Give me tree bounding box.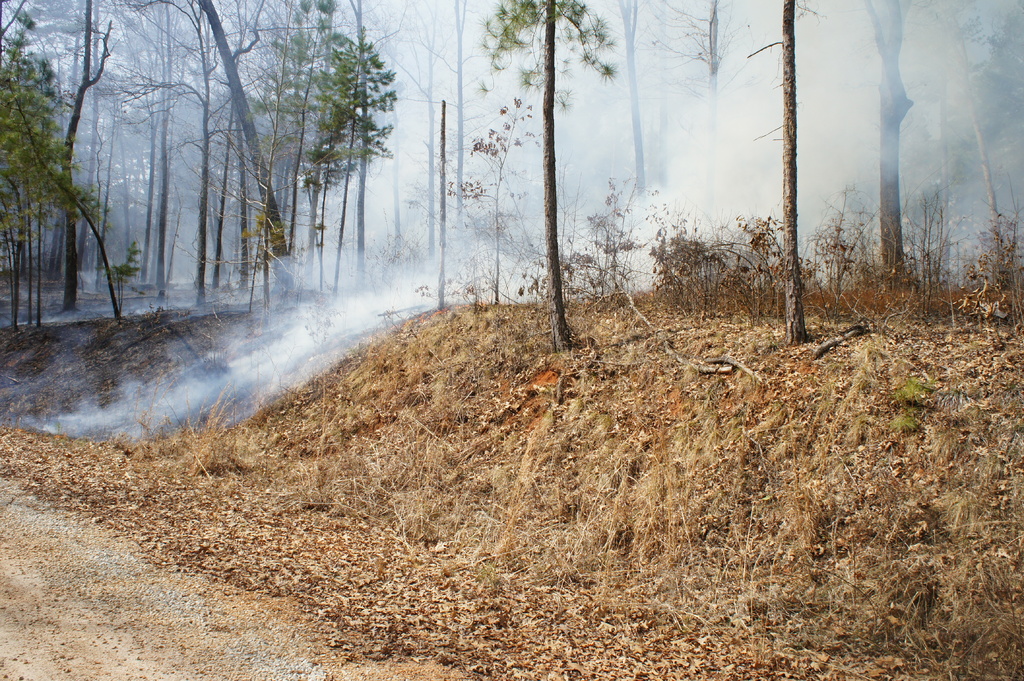
(x1=836, y1=0, x2=932, y2=291).
